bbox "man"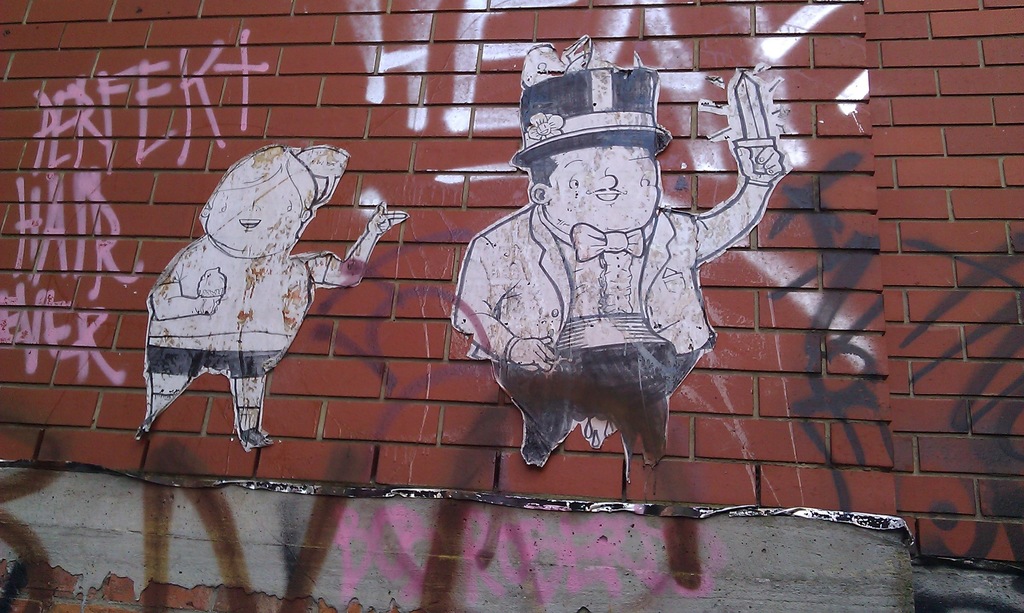
bbox=[452, 65, 785, 482]
